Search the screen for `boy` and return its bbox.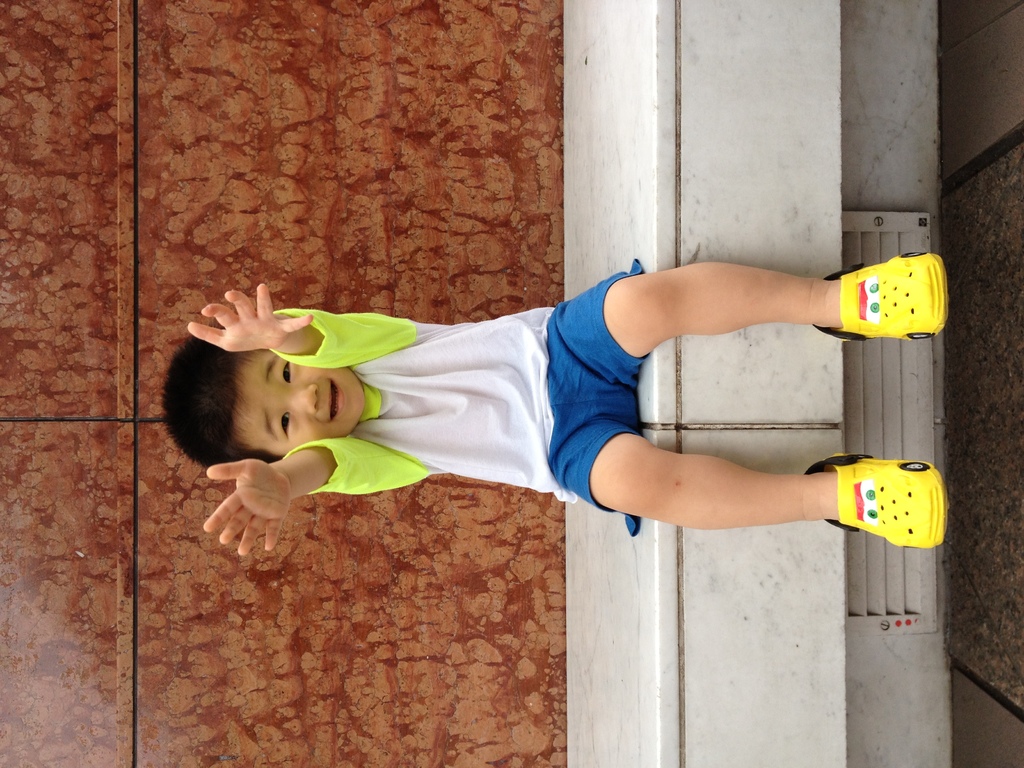
Found: bbox=(163, 279, 947, 550).
